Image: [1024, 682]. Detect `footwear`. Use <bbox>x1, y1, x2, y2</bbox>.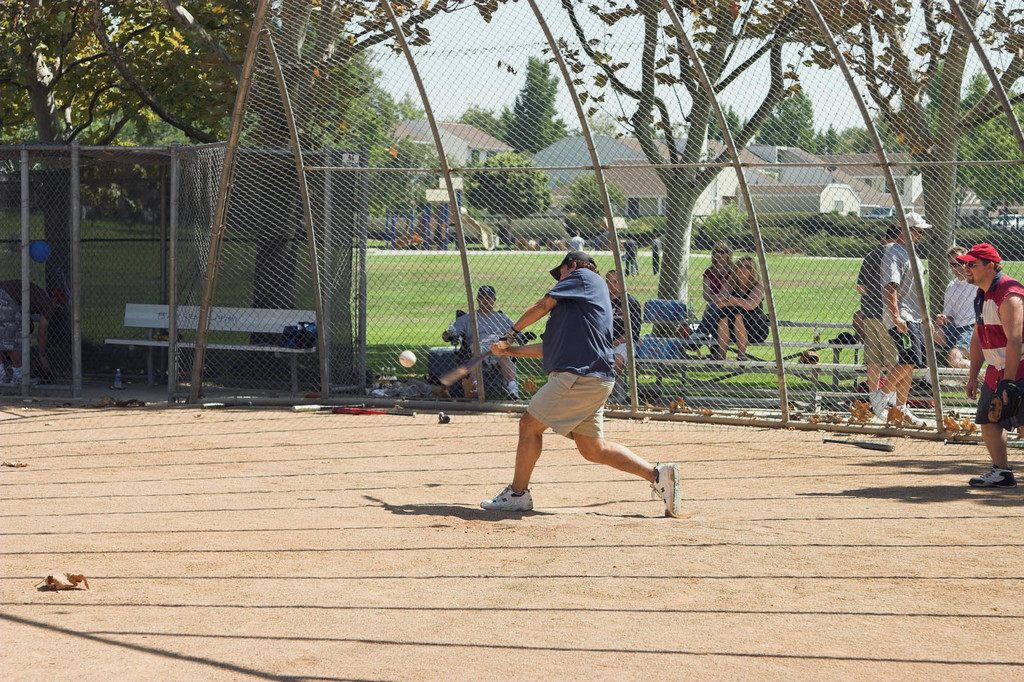
<bbox>650, 456, 676, 522</bbox>.
